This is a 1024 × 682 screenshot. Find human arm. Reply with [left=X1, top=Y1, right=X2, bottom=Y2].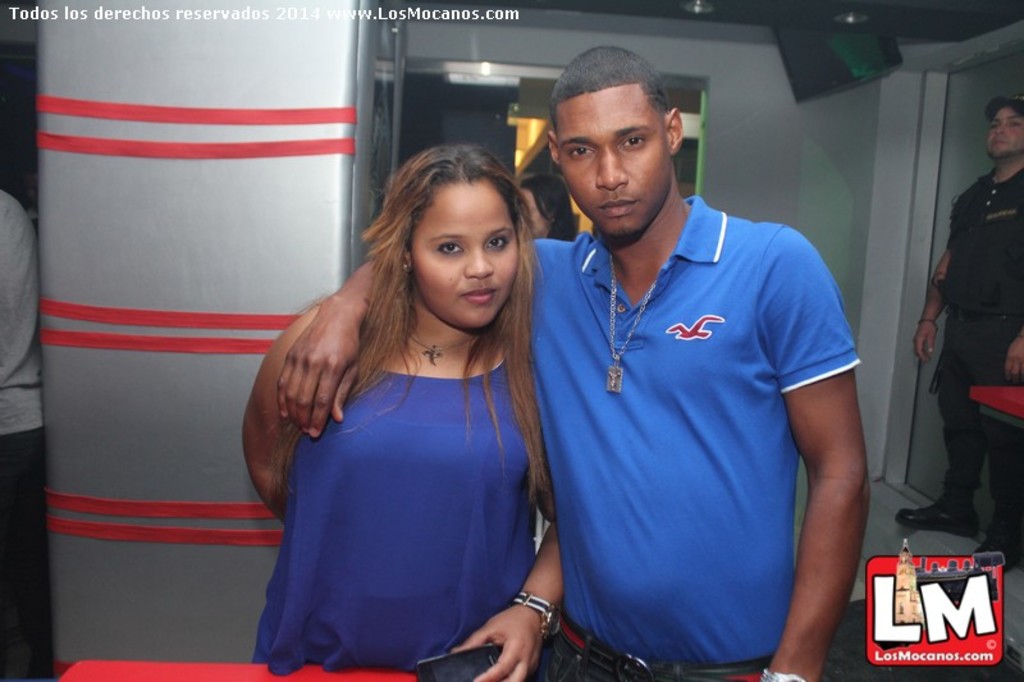
[left=910, top=246, right=956, bottom=362].
